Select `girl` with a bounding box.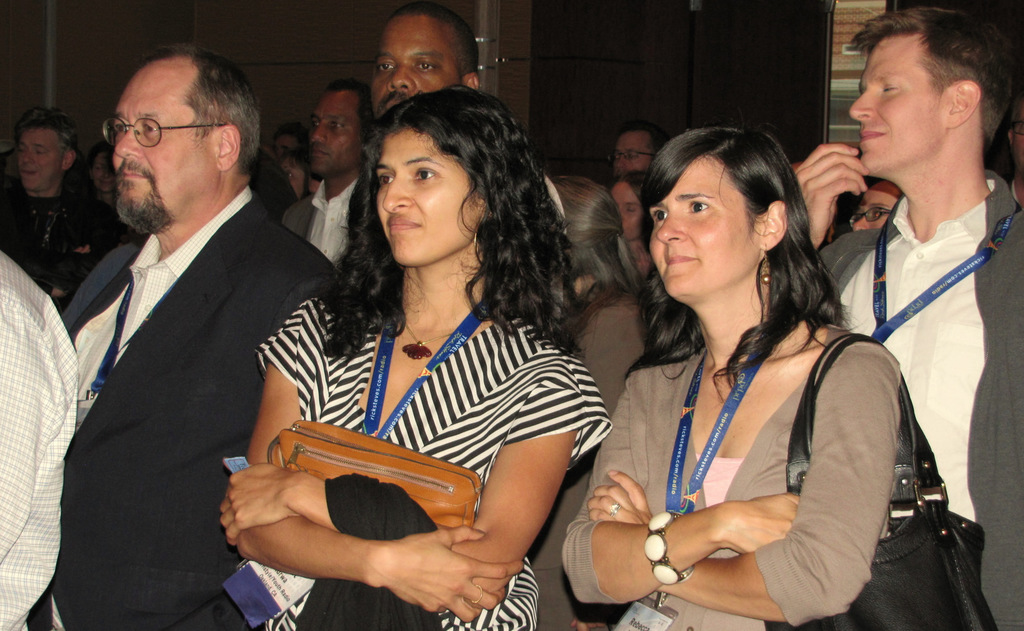
left=220, top=82, right=615, bottom=630.
